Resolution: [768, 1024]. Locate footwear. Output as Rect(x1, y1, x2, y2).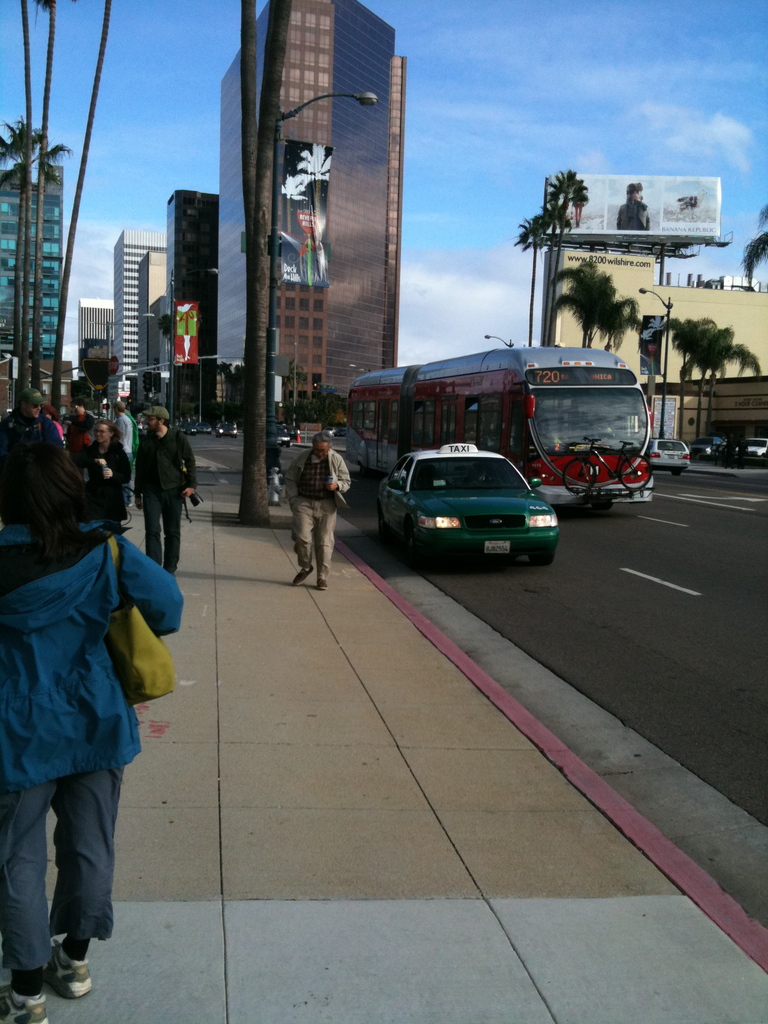
Rect(317, 575, 326, 593).
